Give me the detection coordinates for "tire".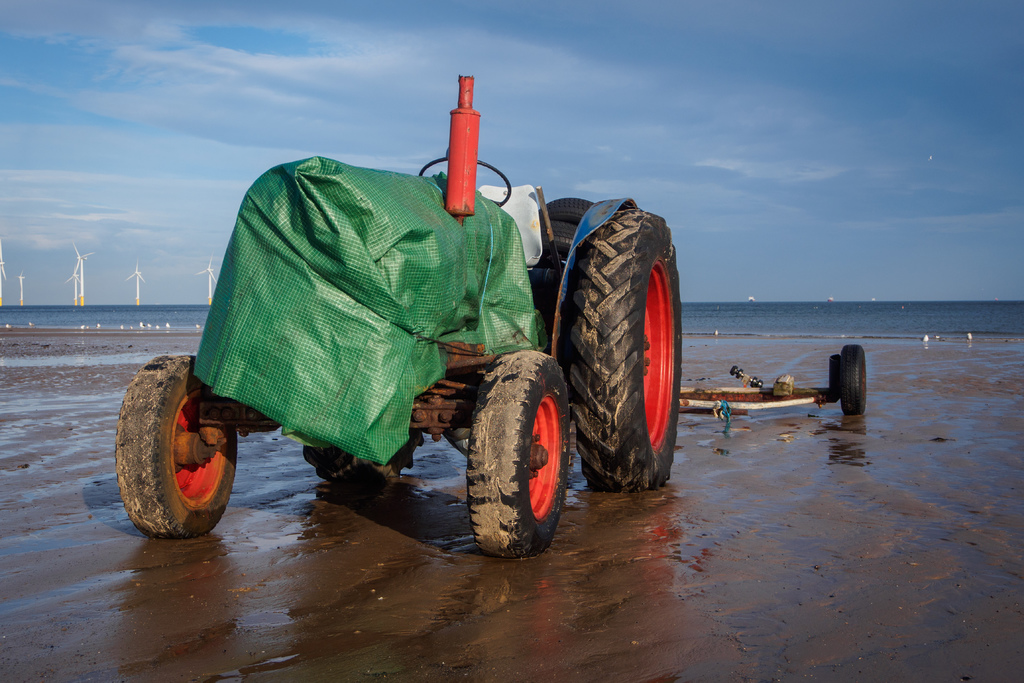
[466, 349, 572, 561].
